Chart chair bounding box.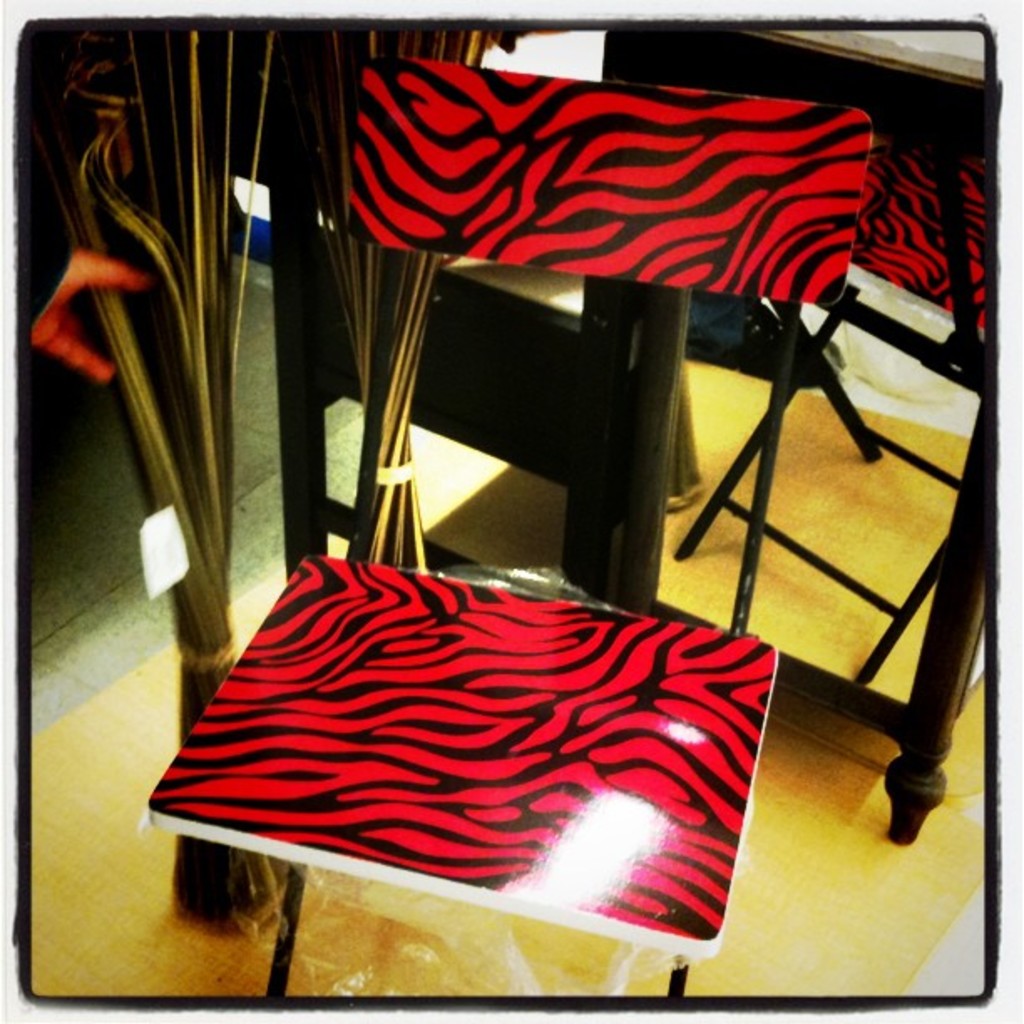
Charted: 99 149 917 915.
